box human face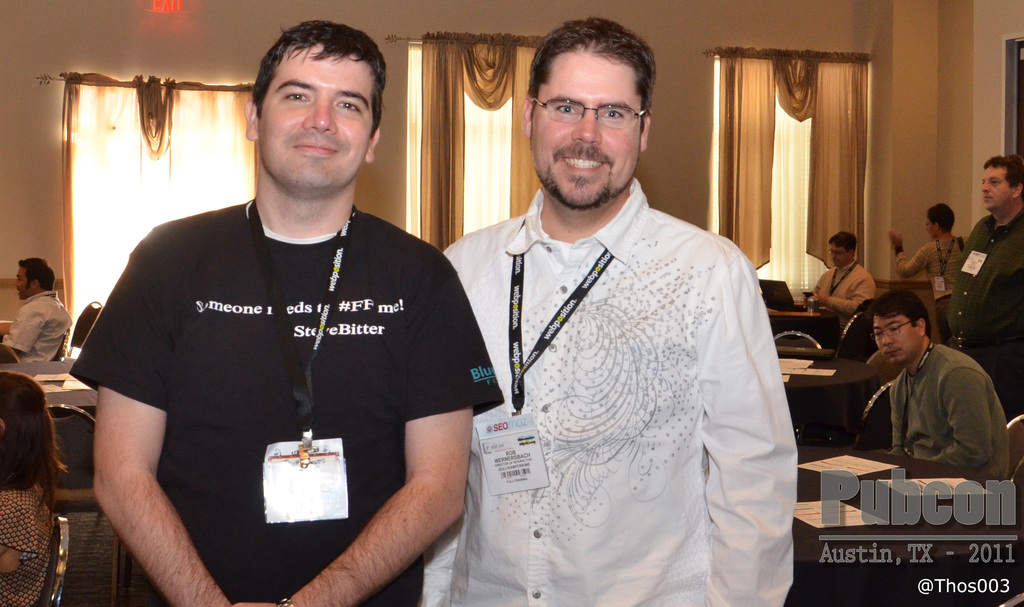
detection(872, 316, 918, 365)
